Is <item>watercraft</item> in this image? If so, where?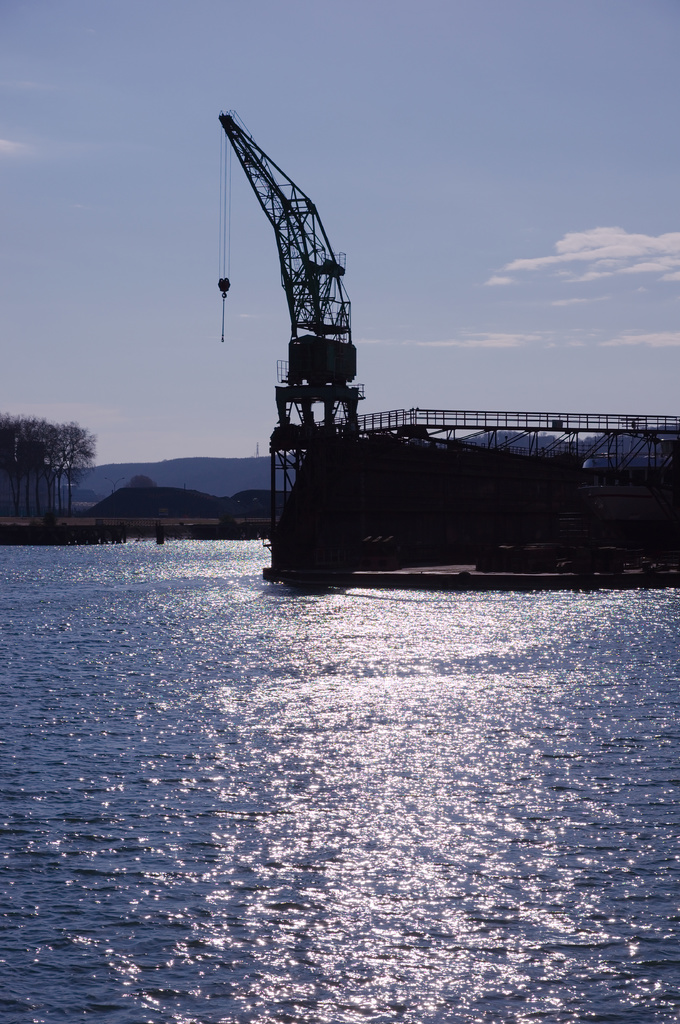
Yes, at crop(186, 125, 648, 577).
